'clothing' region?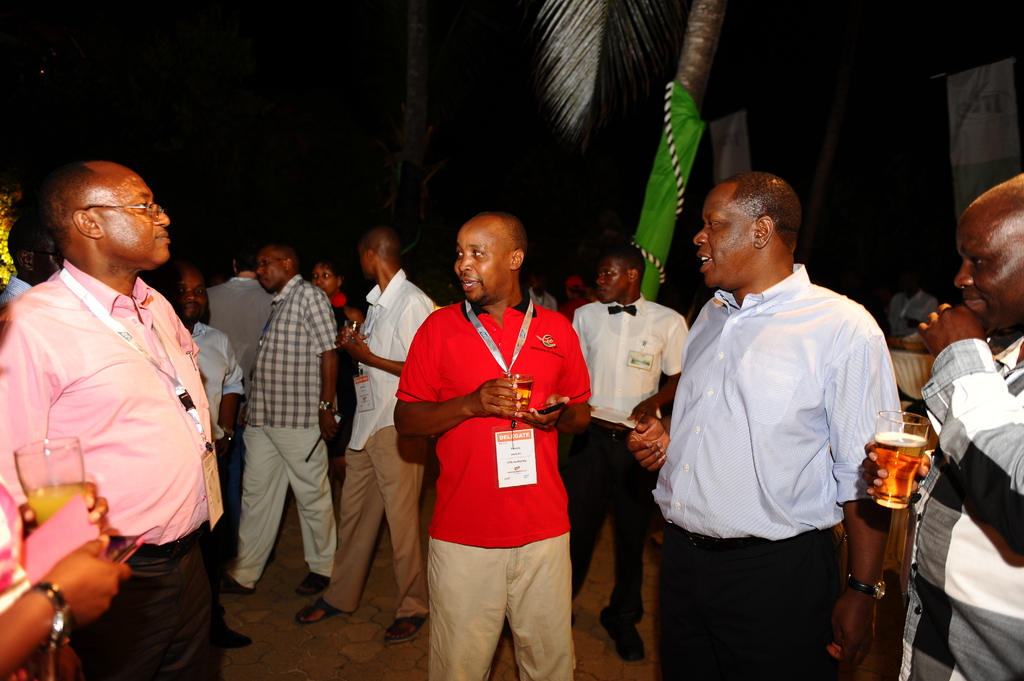
box=[225, 248, 367, 577]
